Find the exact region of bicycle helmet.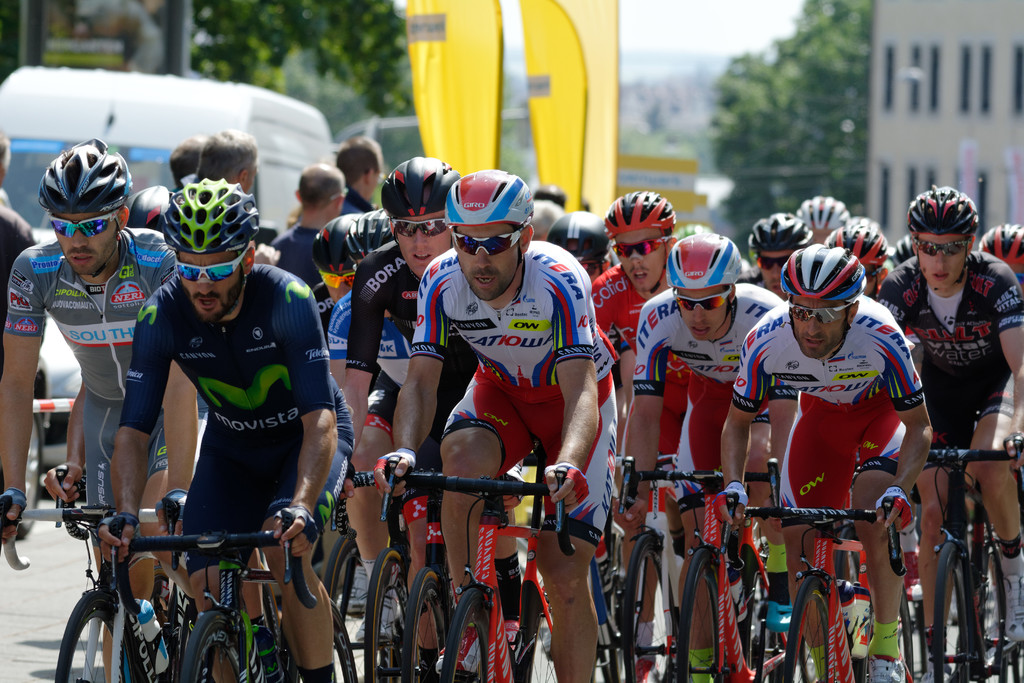
Exact region: <bbox>666, 236, 741, 294</bbox>.
